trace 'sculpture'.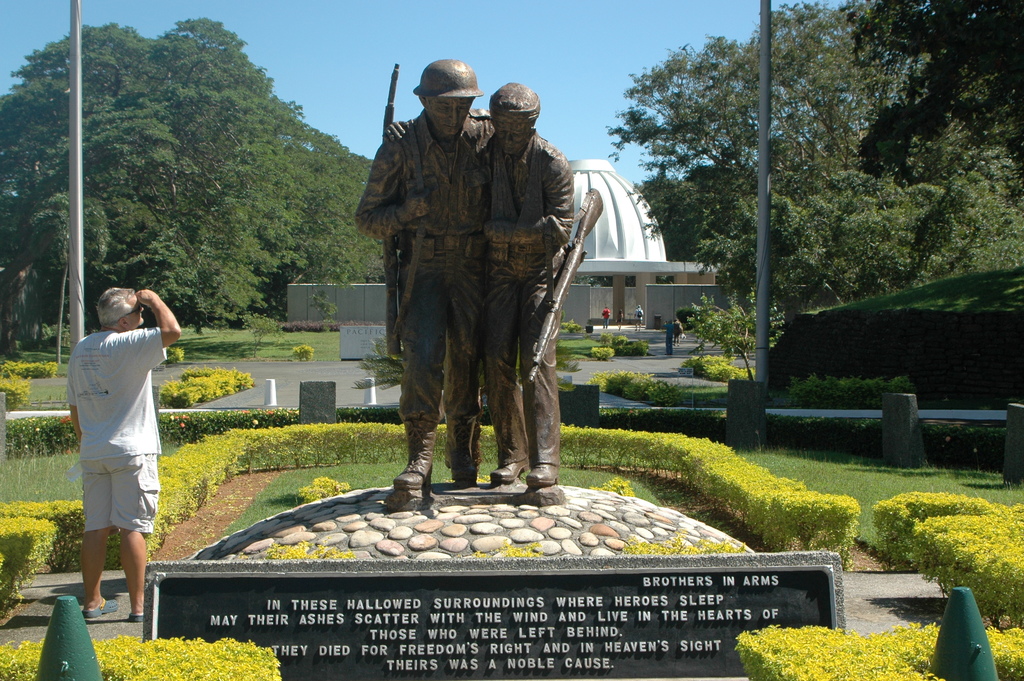
Traced to 473 73 604 492.
